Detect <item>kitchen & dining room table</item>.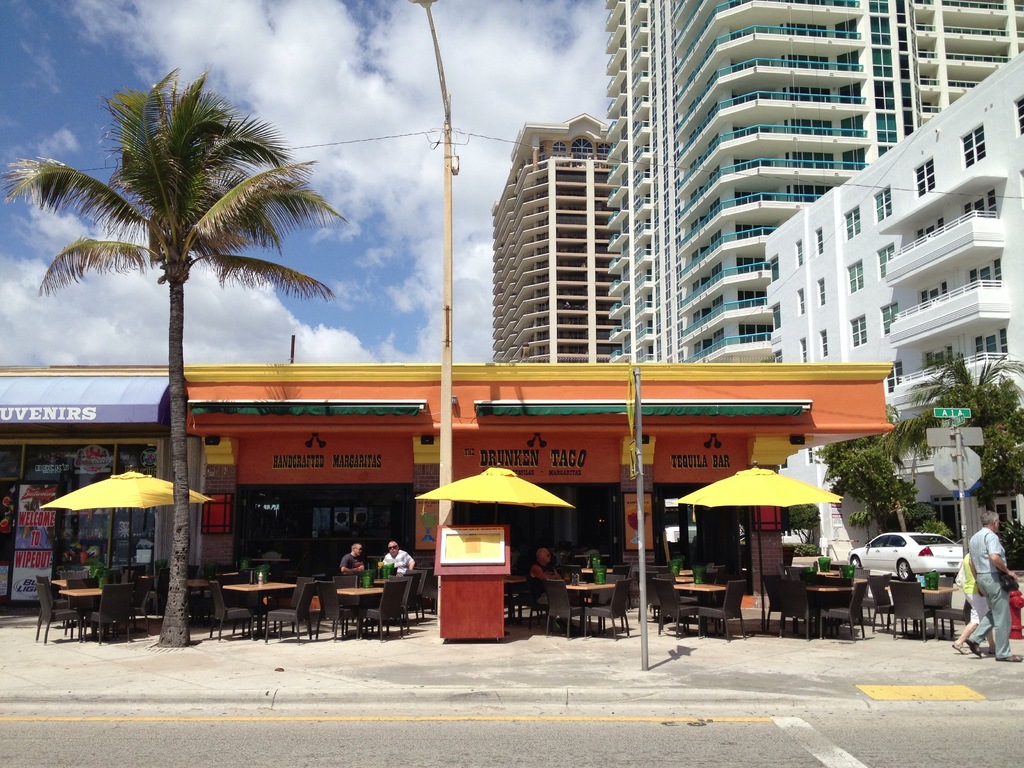
Detected at 672, 577, 732, 637.
